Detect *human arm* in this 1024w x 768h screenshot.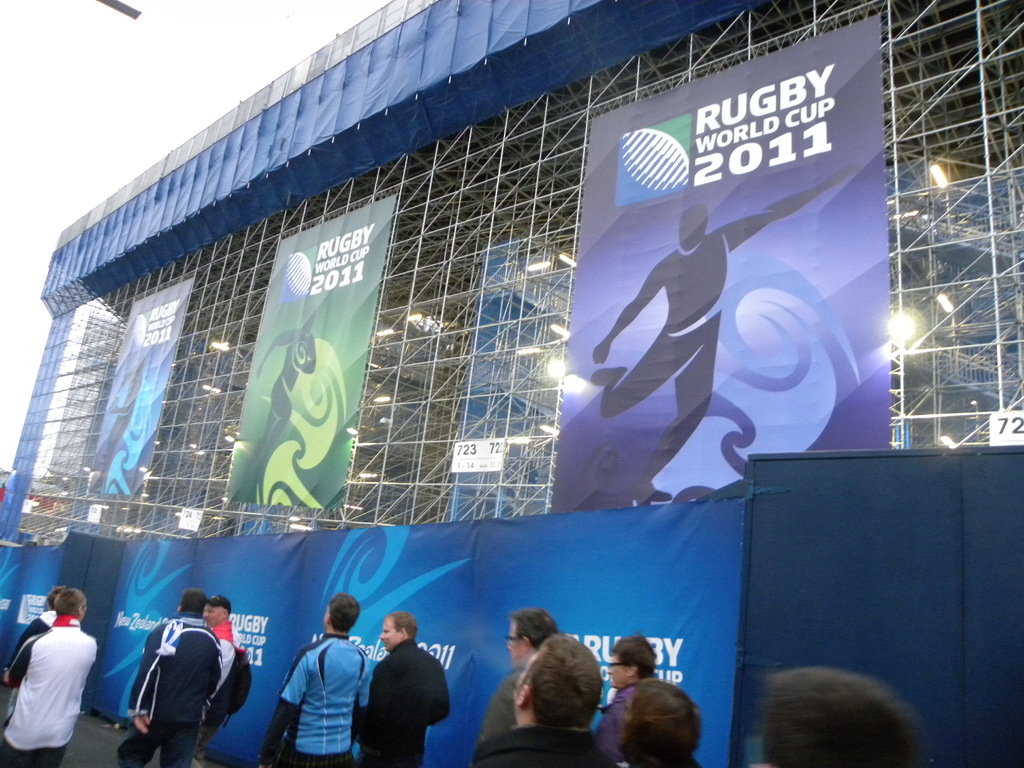
Detection: rect(477, 679, 517, 752).
